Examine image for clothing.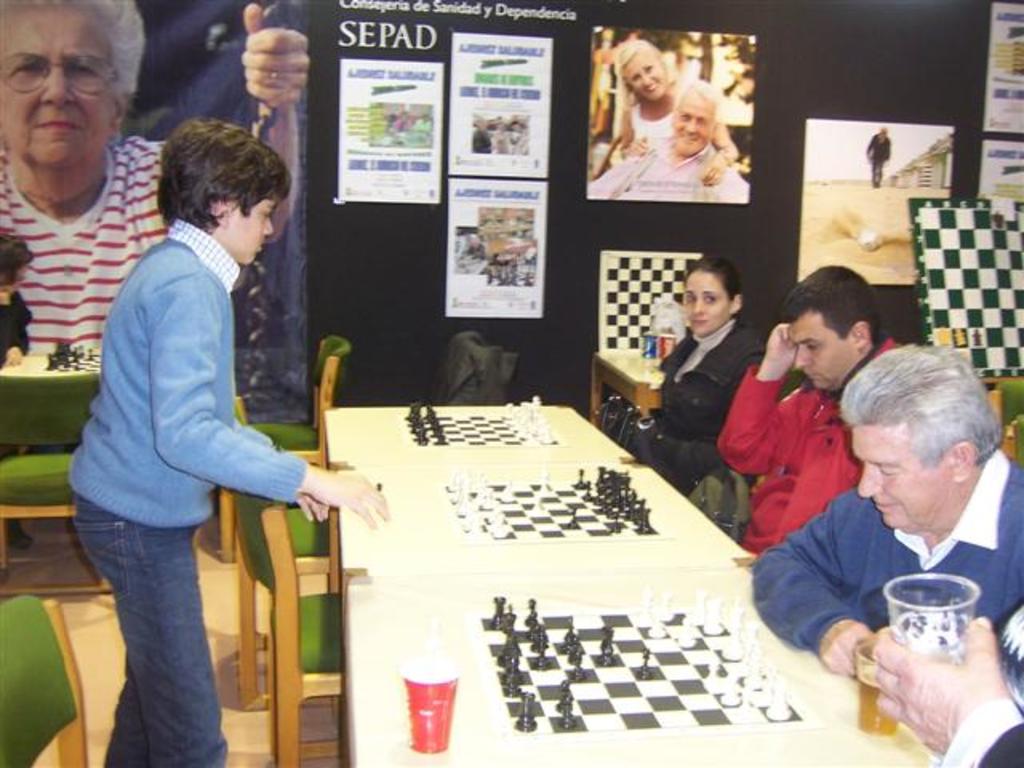
Examination result: <region>0, 128, 178, 358</region>.
